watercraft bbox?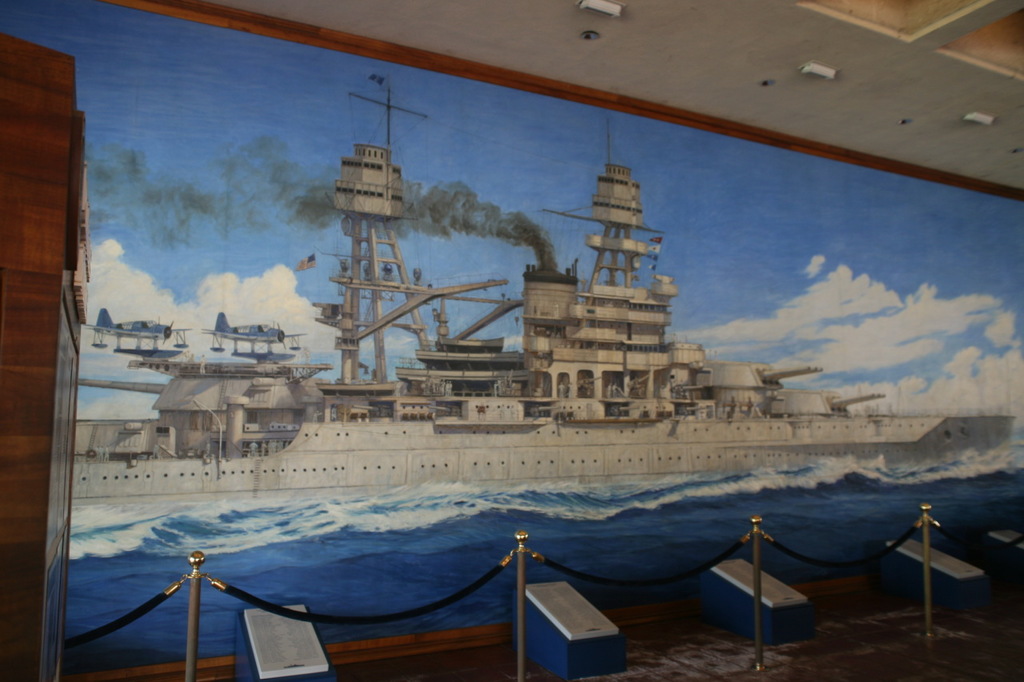
x1=47, y1=90, x2=1014, y2=543
